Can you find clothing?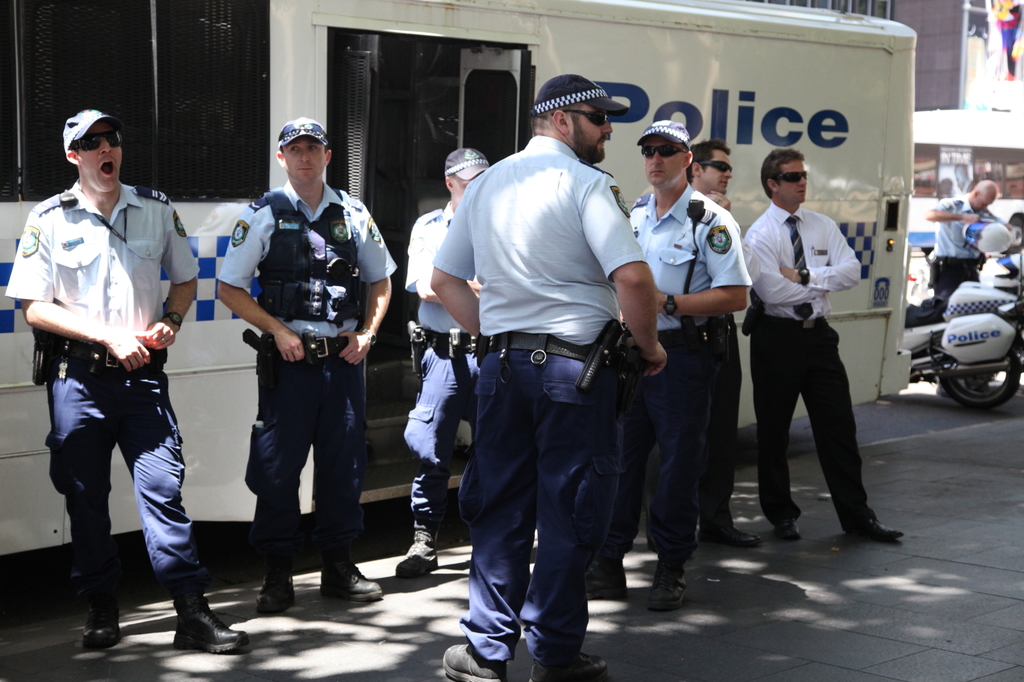
Yes, bounding box: box(219, 190, 397, 591).
